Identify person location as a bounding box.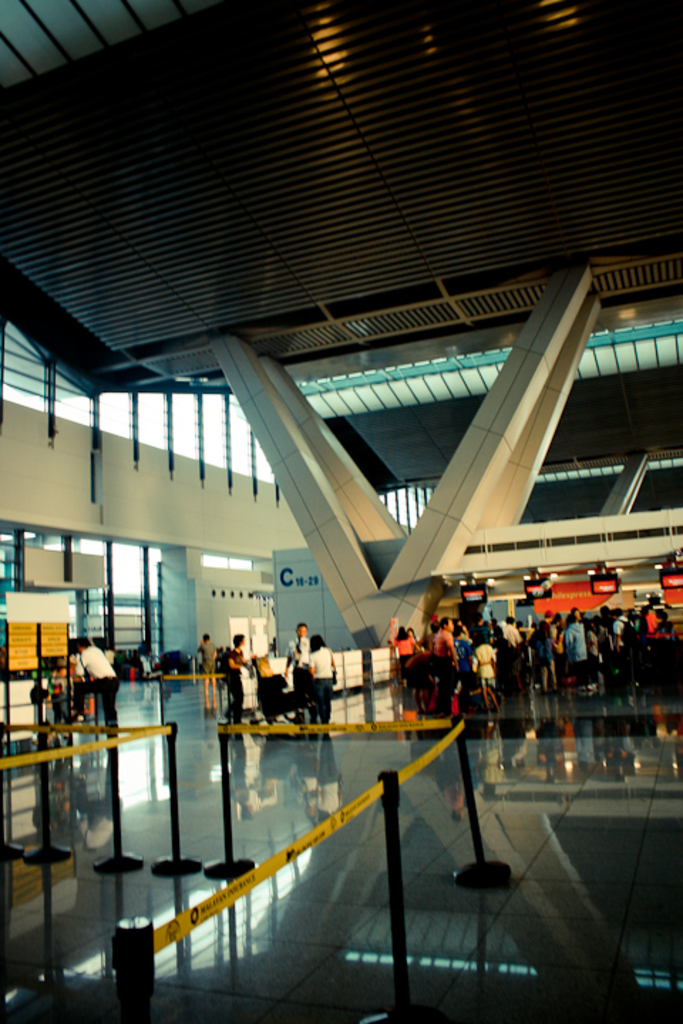
box=[435, 614, 452, 676].
